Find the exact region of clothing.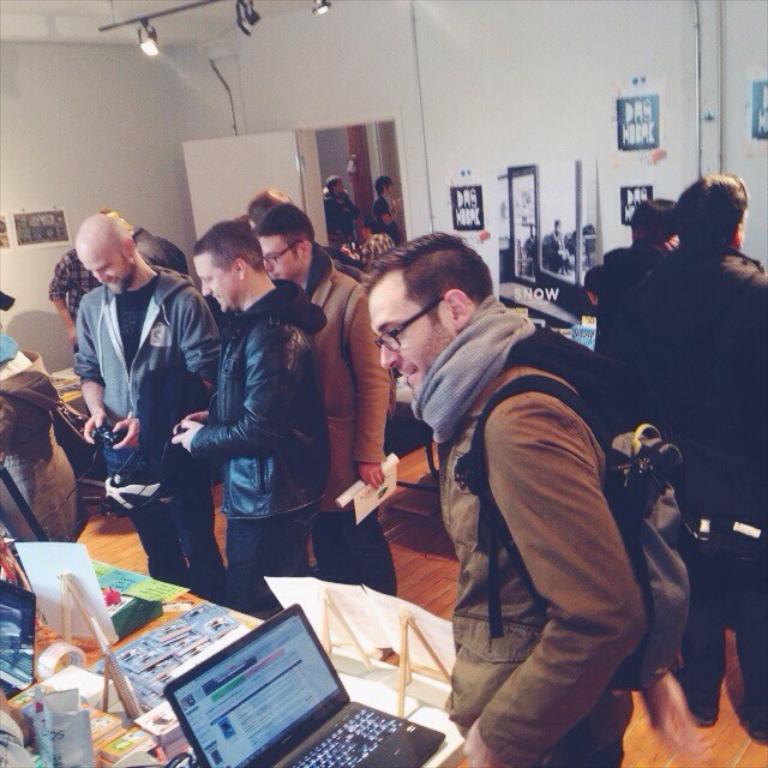
Exact region: crop(56, 250, 108, 317).
